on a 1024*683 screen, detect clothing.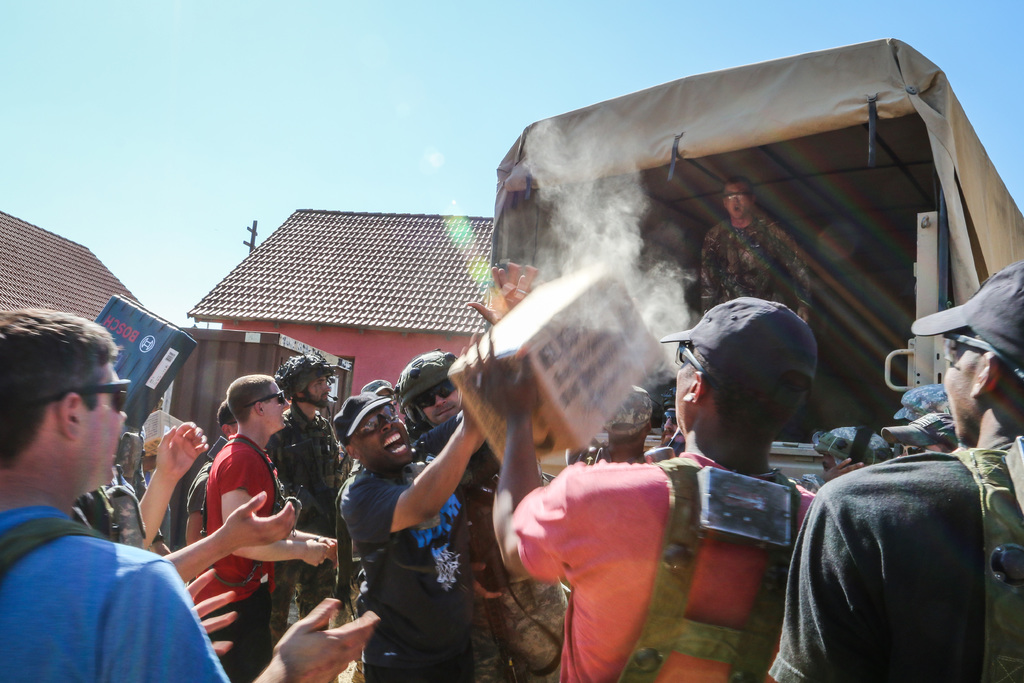
crop(269, 399, 347, 611).
